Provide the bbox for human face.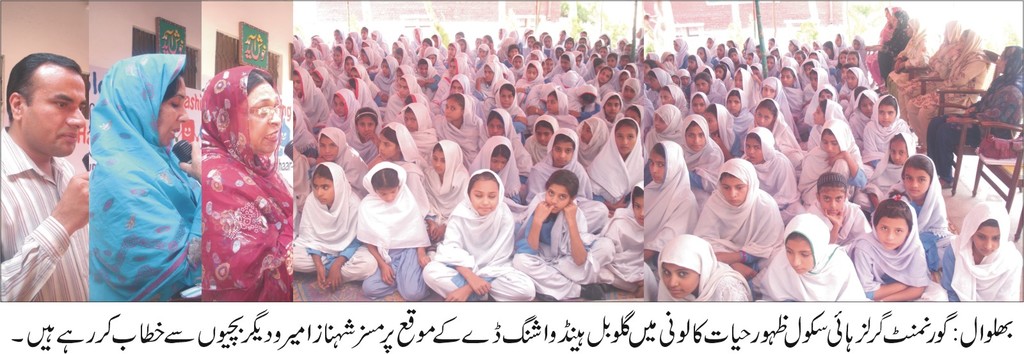
box=[660, 91, 674, 104].
